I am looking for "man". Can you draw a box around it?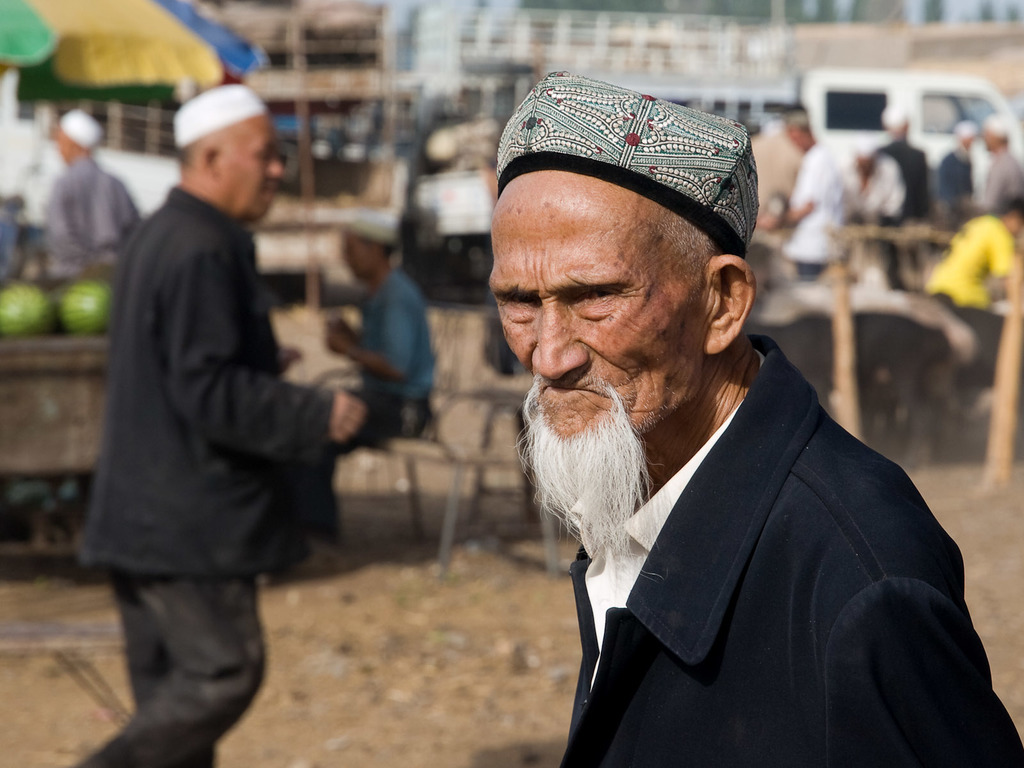
Sure, the bounding box is (986,114,1020,208).
